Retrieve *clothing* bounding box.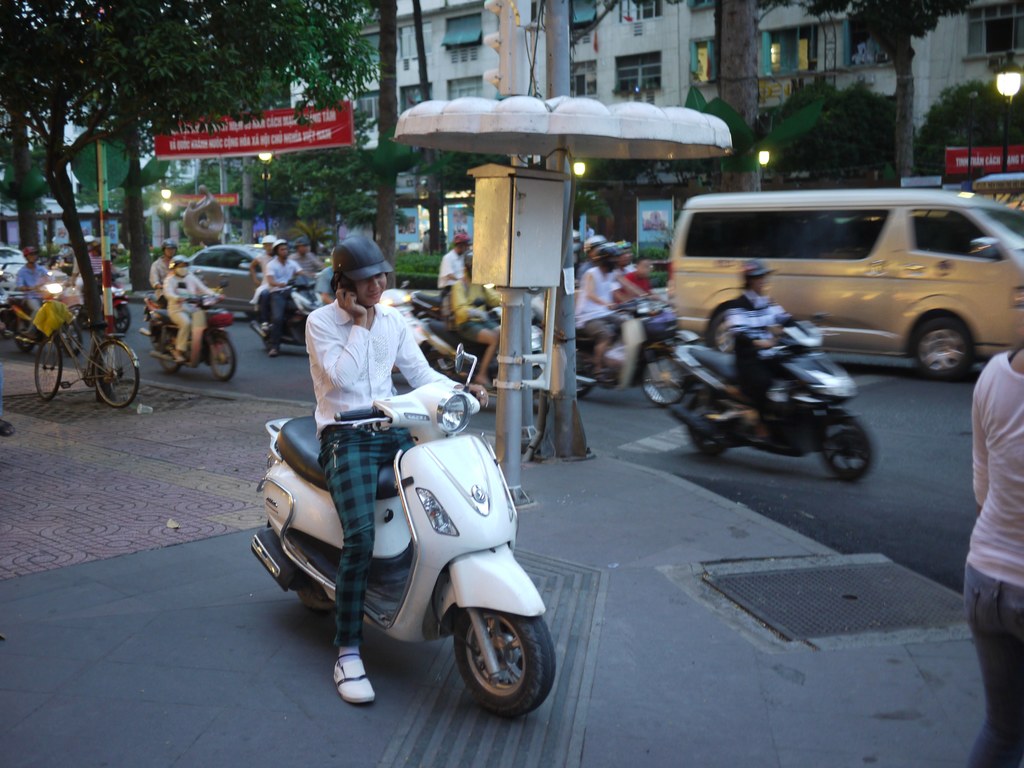
Bounding box: [left=16, top=260, right=41, bottom=314].
